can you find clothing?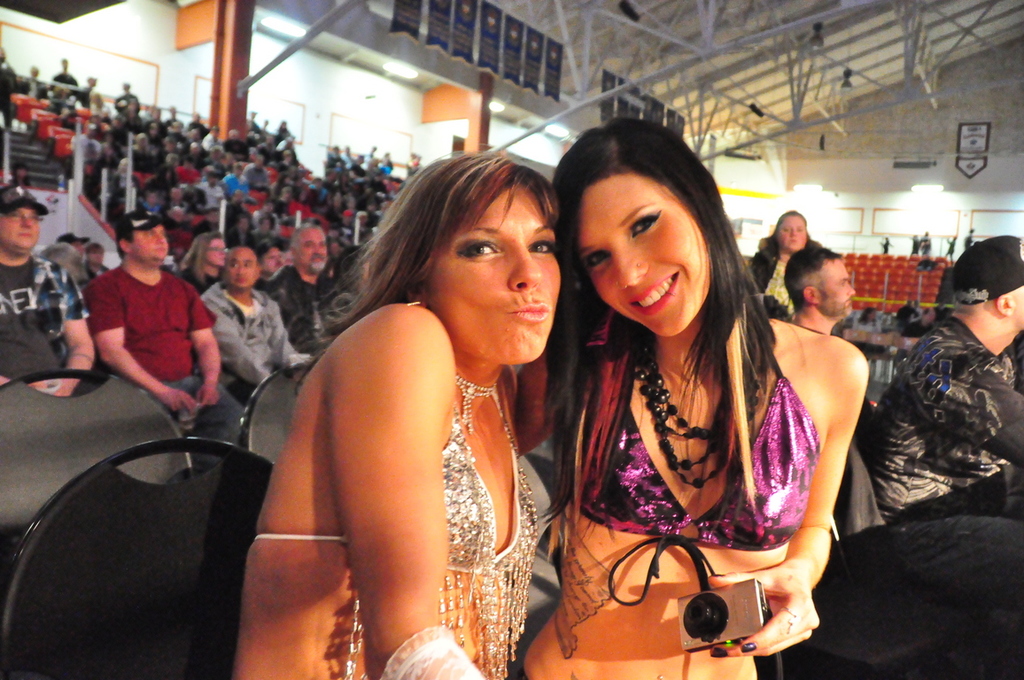
Yes, bounding box: <box>306,188,328,212</box>.
